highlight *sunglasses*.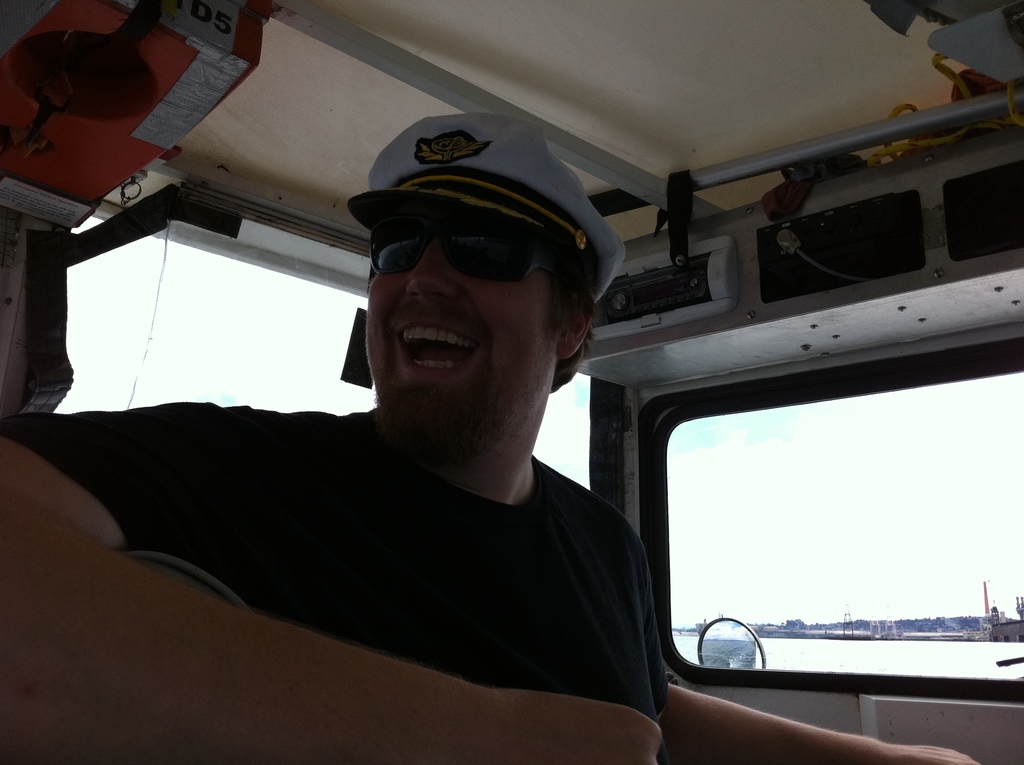
Highlighted region: (372,240,544,281).
